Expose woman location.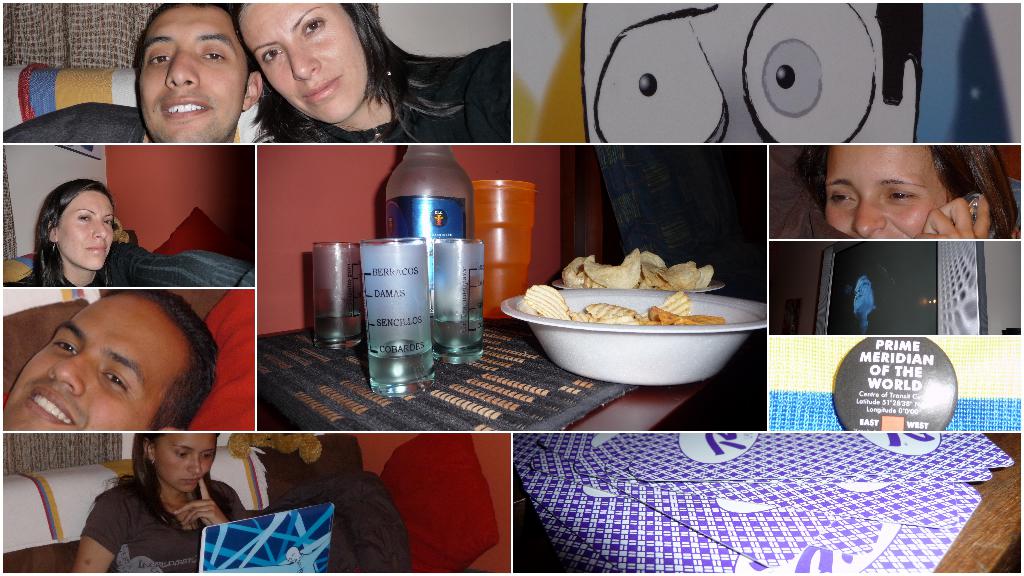
Exposed at bbox=(806, 138, 1022, 242).
